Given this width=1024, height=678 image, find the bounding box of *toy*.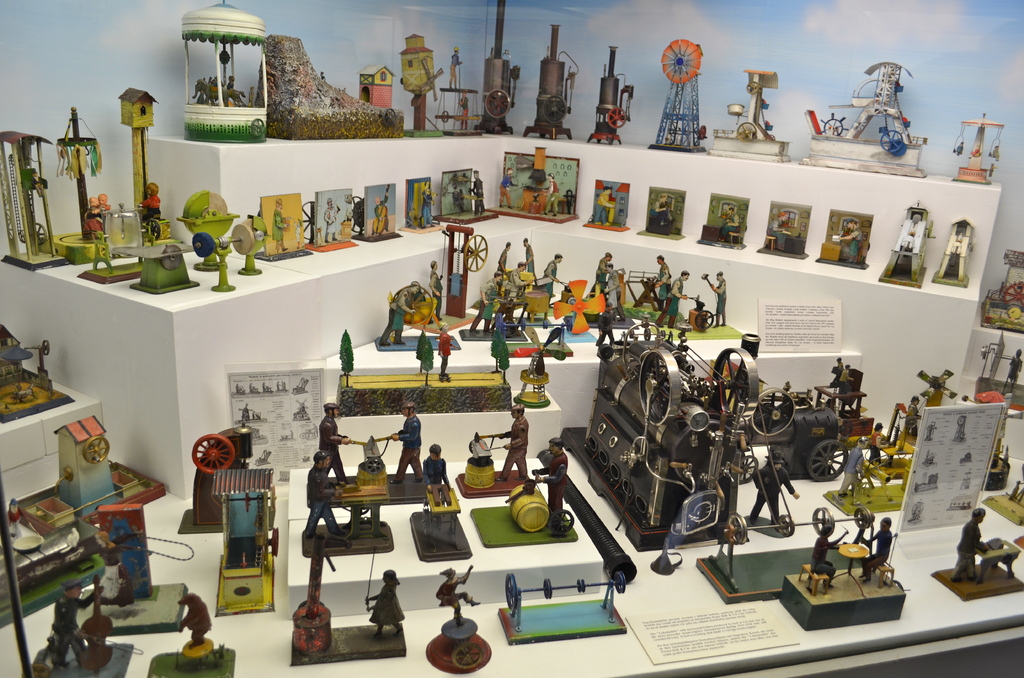
bbox=(360, 65, 390, 104).
